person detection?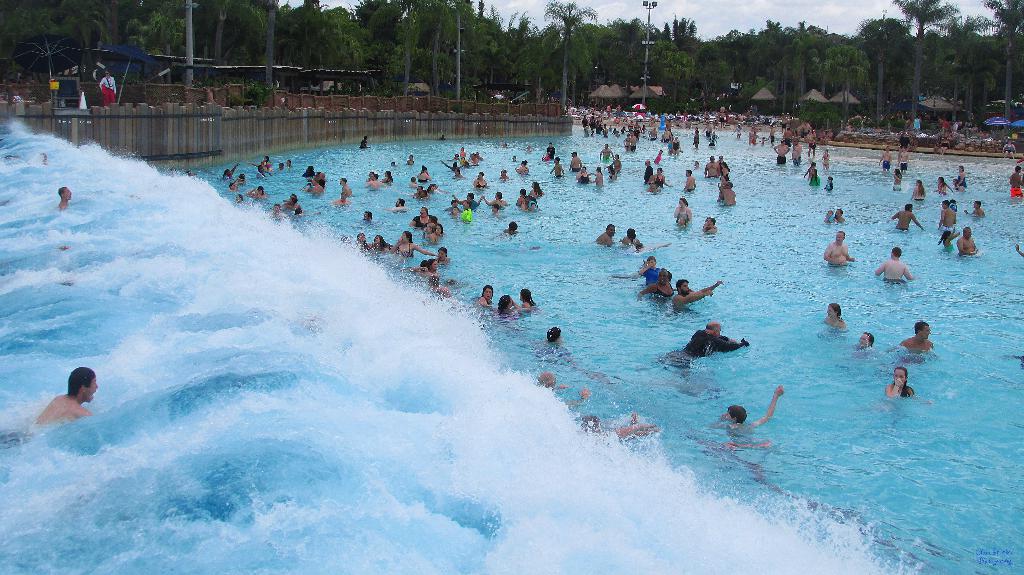
x1=718 y1=183 x2=737 y2=209
